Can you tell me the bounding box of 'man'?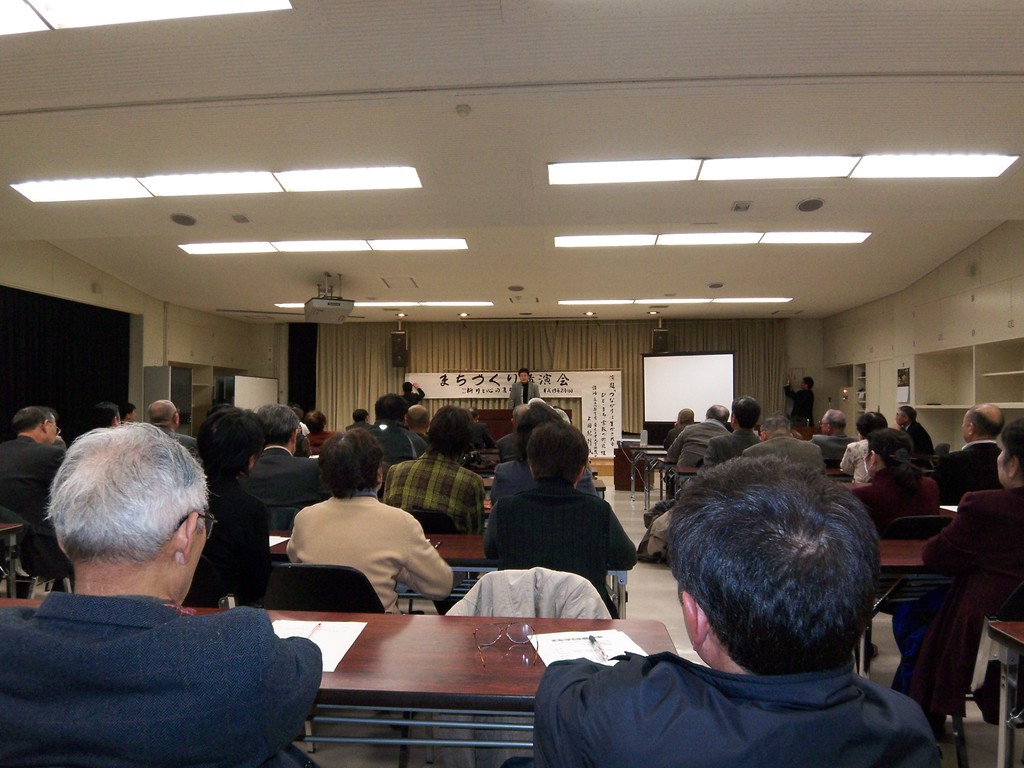
[0, 403, 71, 580].
